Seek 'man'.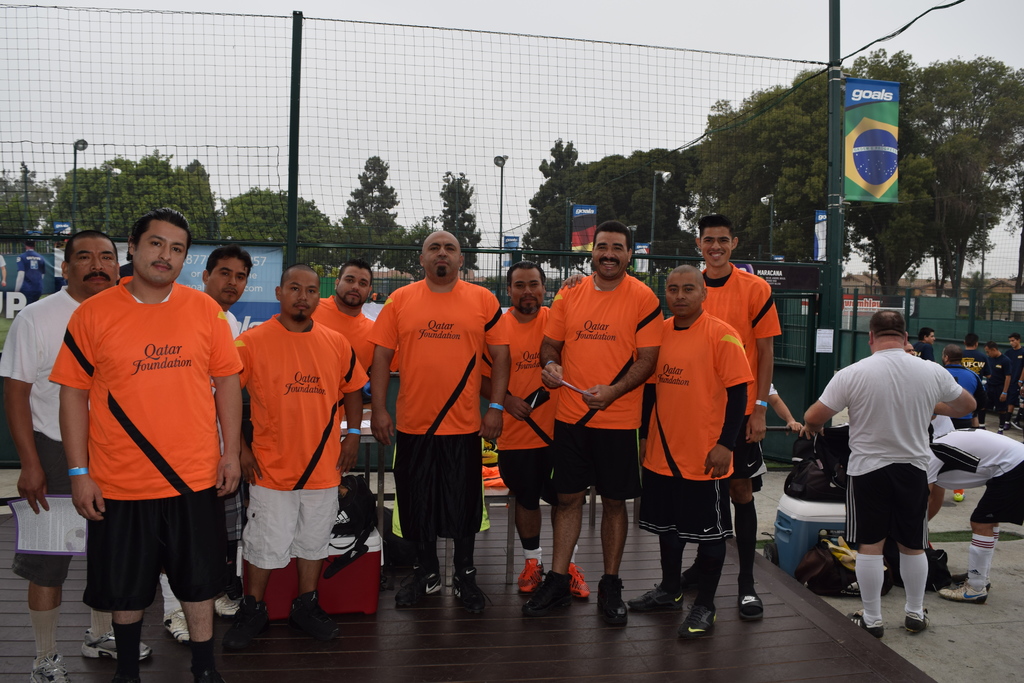
box=[959, 328, 982, 388].
